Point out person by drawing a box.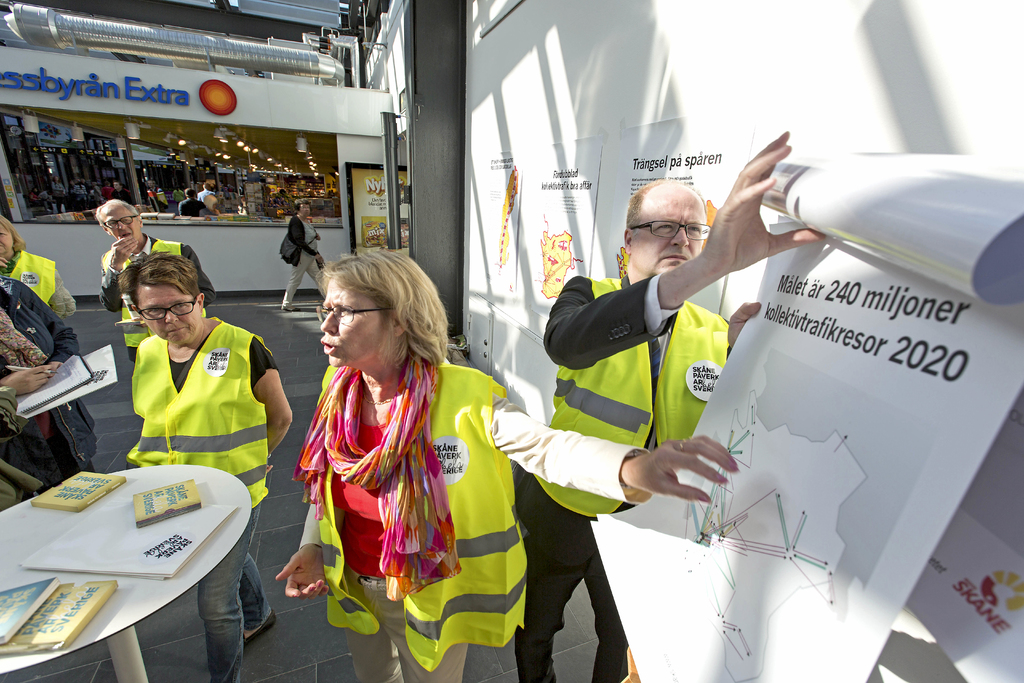
(100, 251, 271, 515).
